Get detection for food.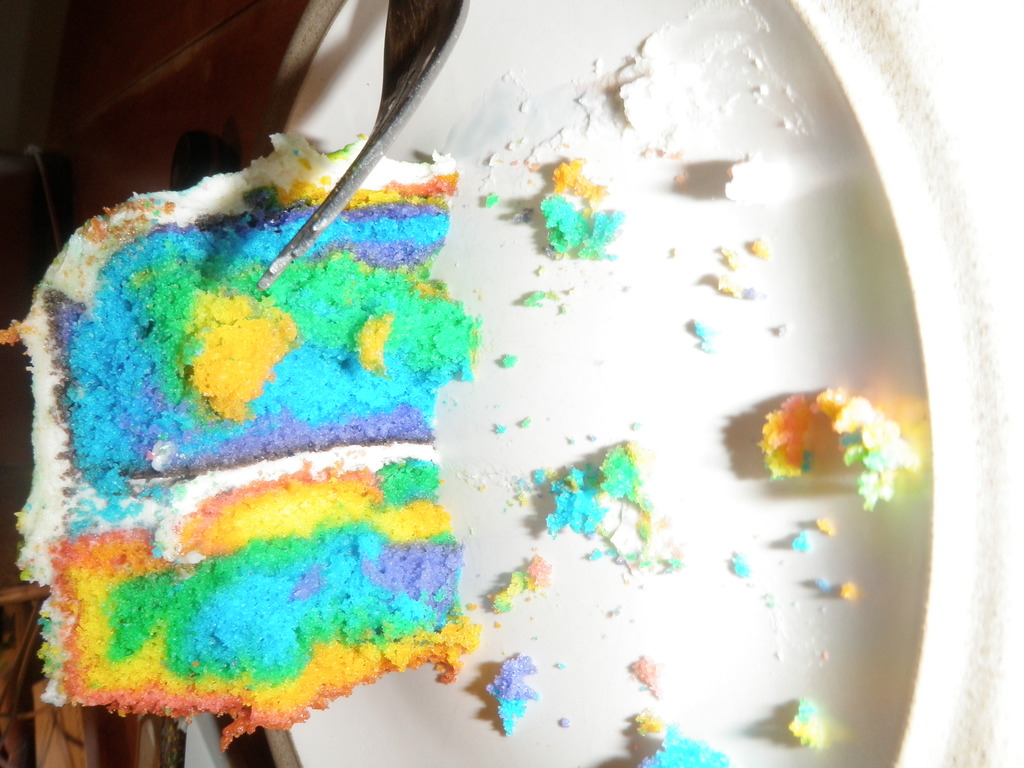
Detection: pyautogui.locateOnScreen(632, 708, 726, 767).
